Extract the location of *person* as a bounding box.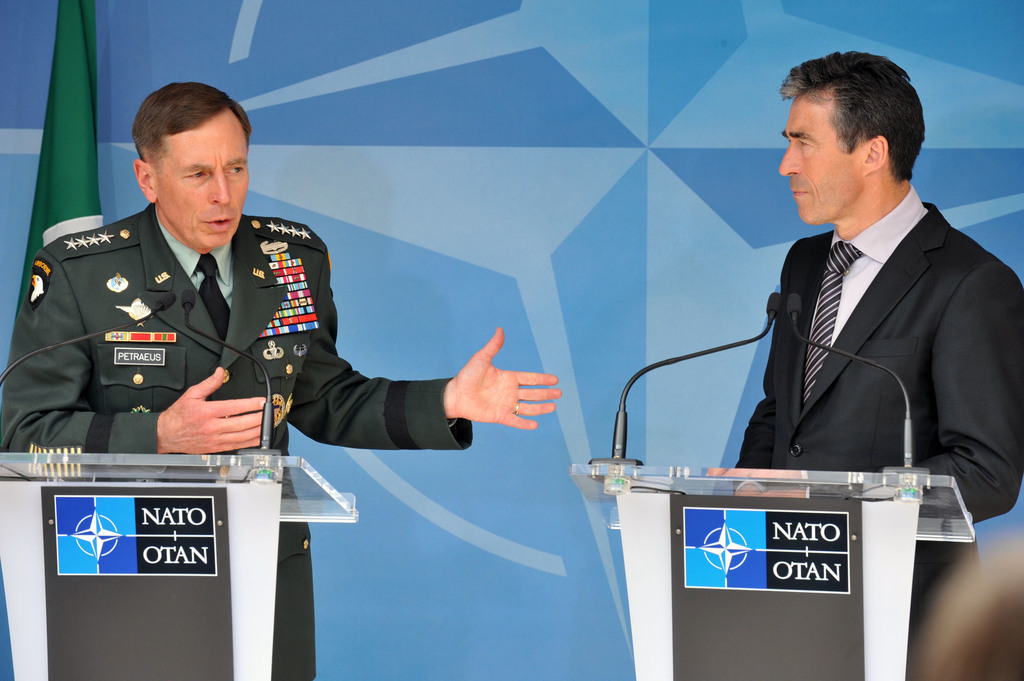
(4, 82, 561, 680).
